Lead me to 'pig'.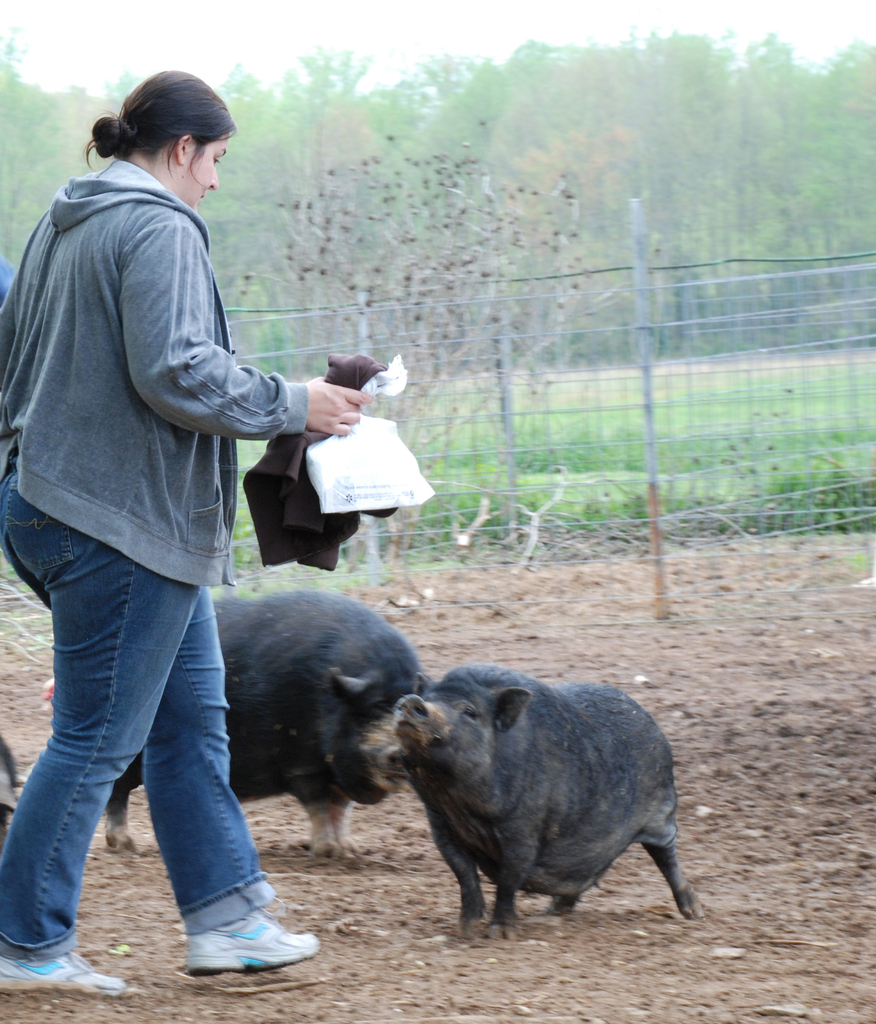
Lead to select_region(391, 657, 705, 939).
